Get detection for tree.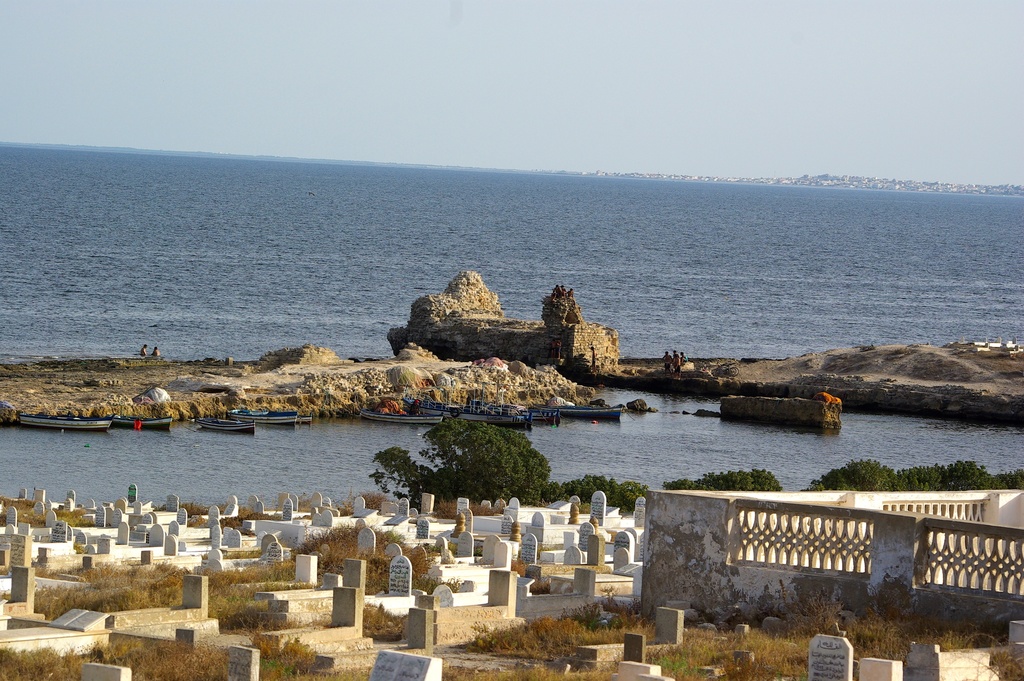
Detection: (left=366, top=418, right=555, bottom=509).
